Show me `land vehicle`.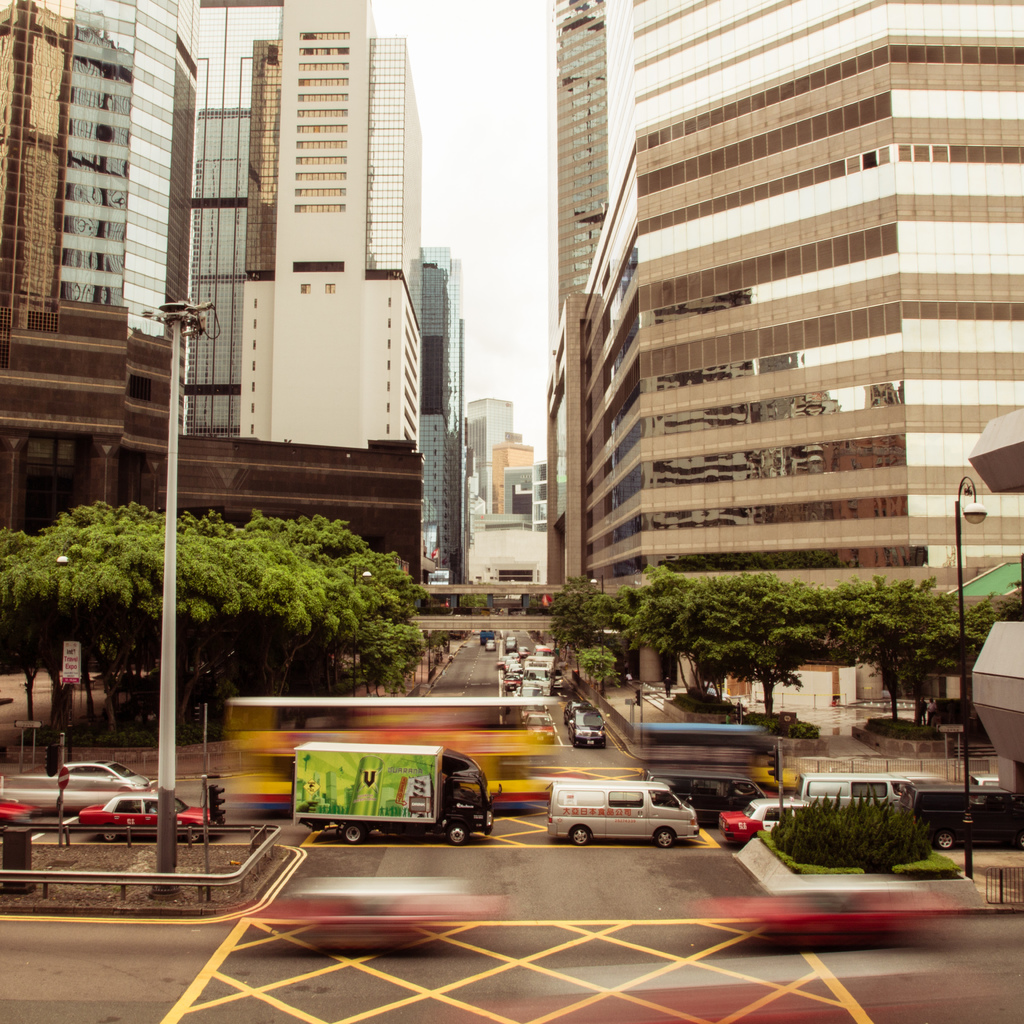
`land vehicle` is here: bbox(564, 707, 608, 750).
